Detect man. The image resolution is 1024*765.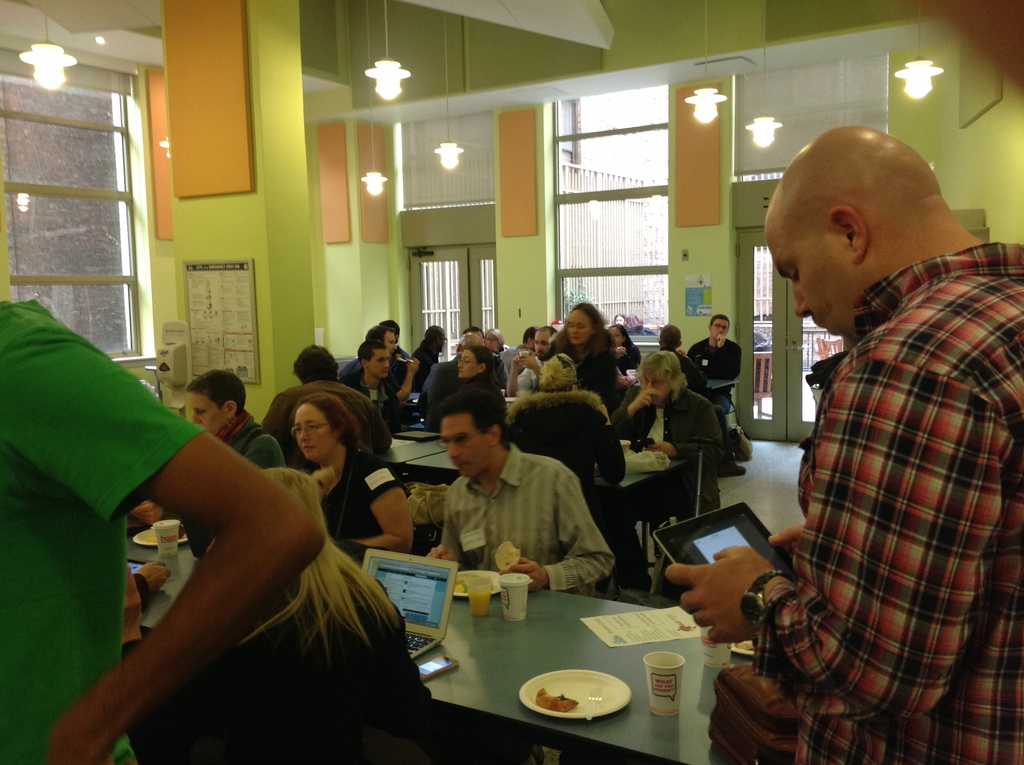
0 297 328 764.
